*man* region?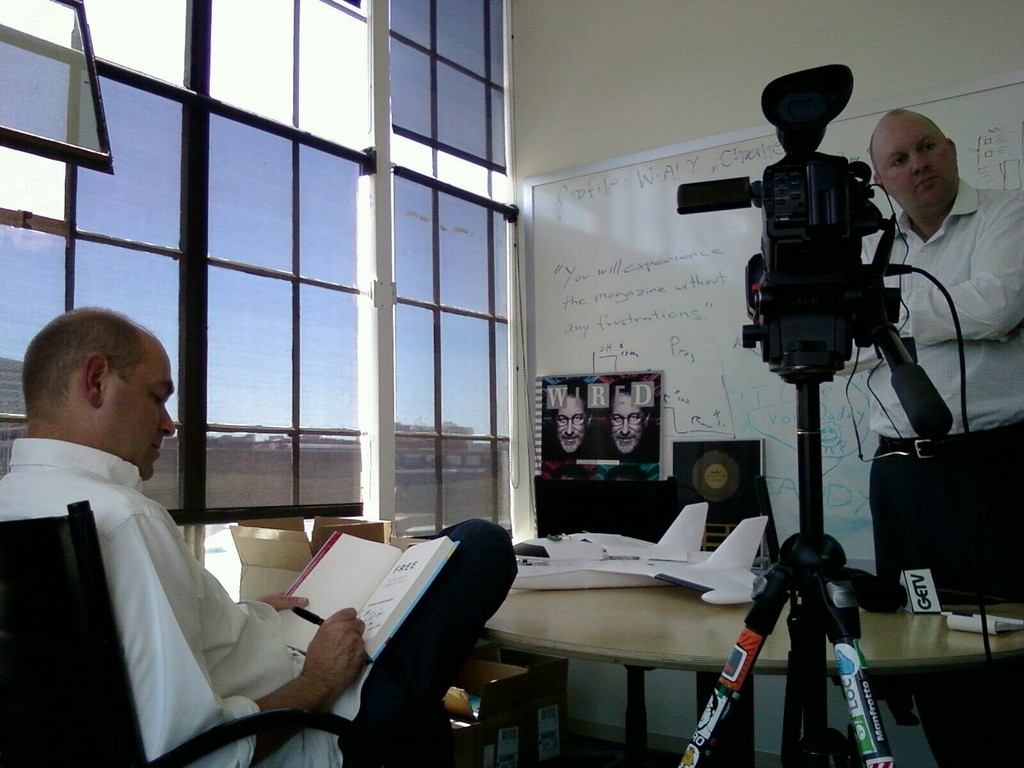
bbox=(0, 315, 522, 767)
